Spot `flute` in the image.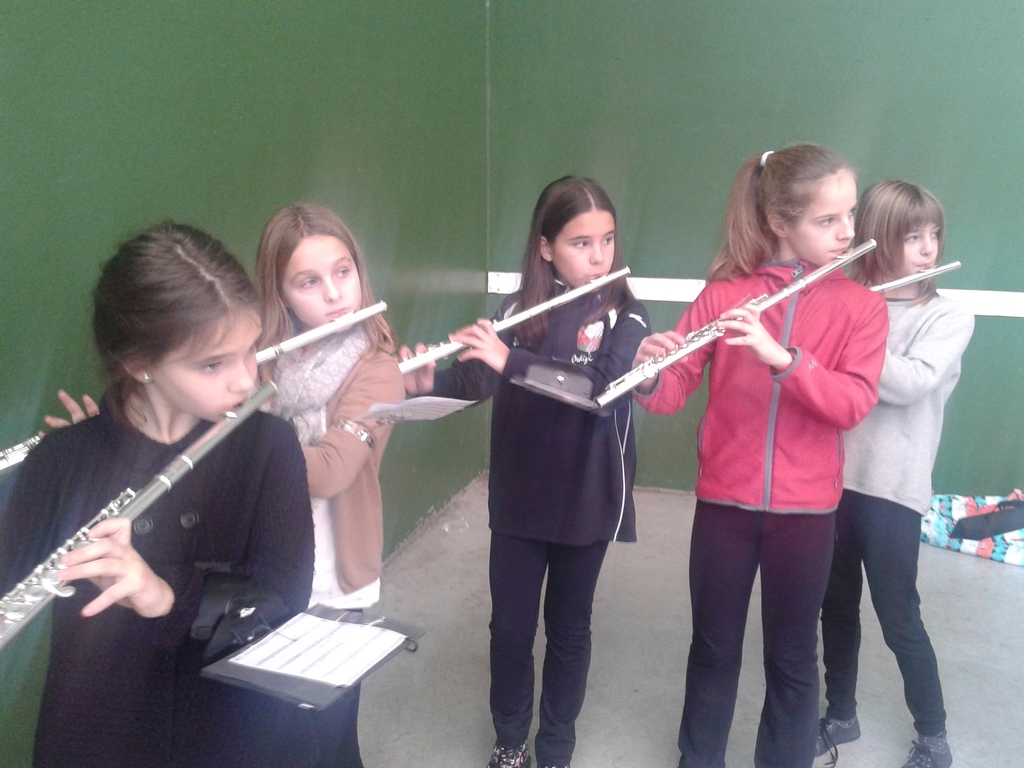
`flute` found at region(0, 378, 276, 655).
